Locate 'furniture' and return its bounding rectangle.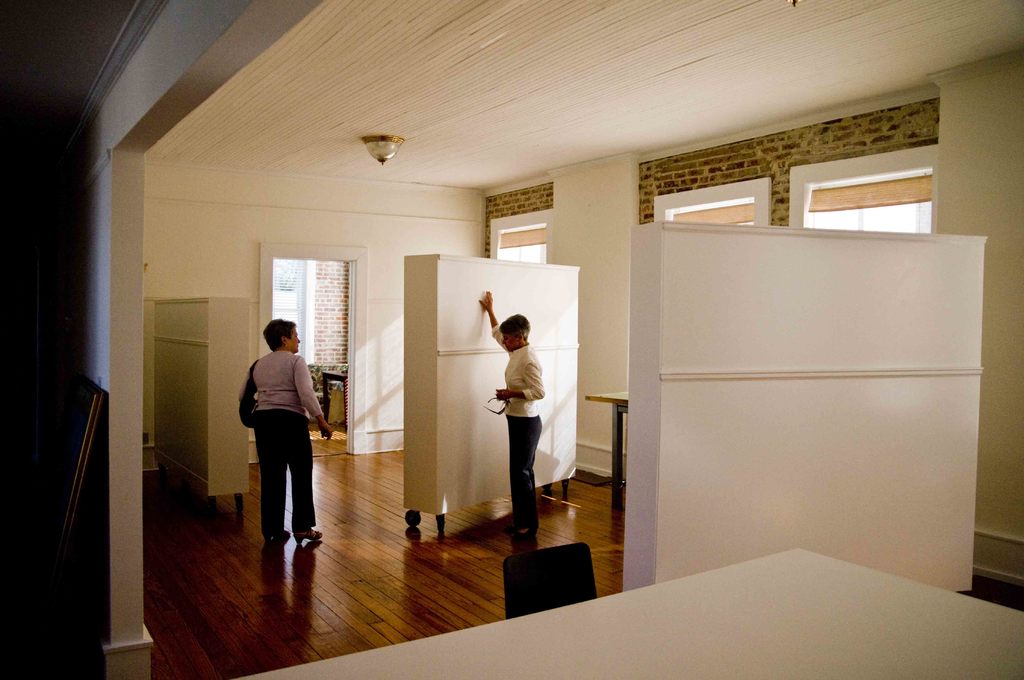
585, 388, 628, 512.
